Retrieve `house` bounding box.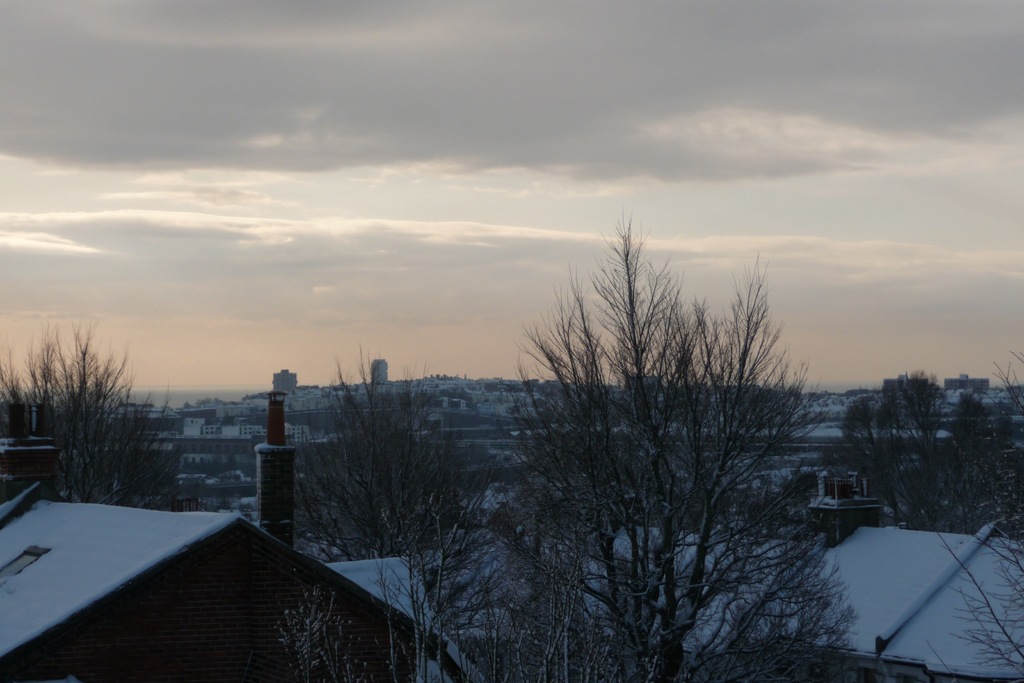
Bounding box: bbox(947, 374, 989, 388).
